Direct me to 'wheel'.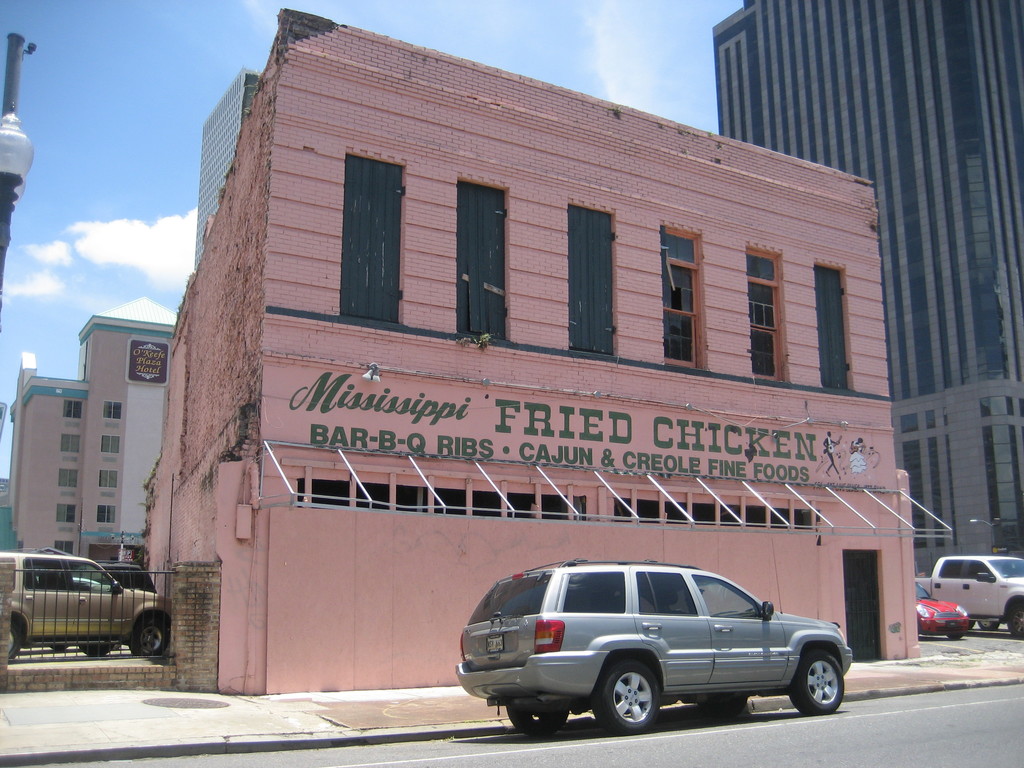
Direction: (130,616,167,657).
